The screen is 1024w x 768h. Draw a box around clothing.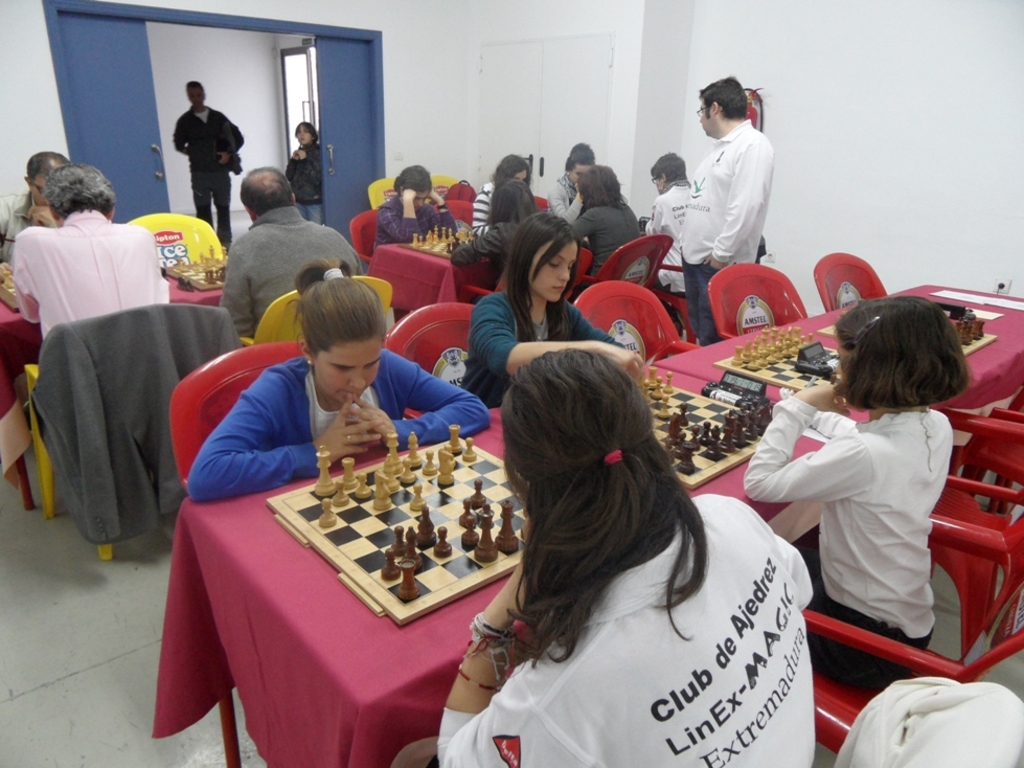
bbox(186, 347, 496, 490).
